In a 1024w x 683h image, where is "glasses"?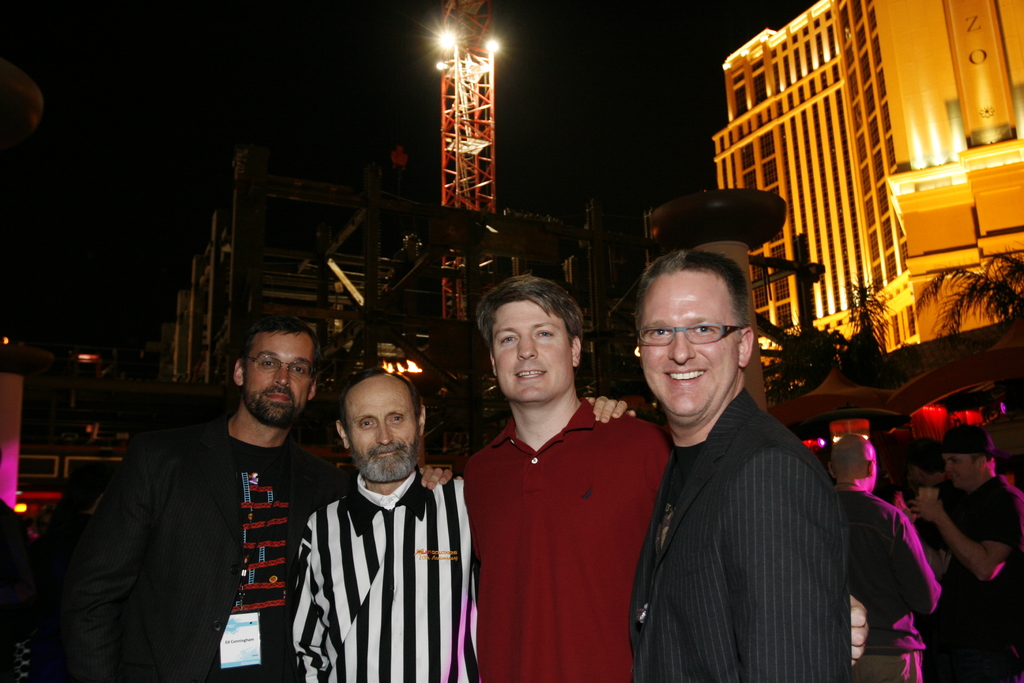
x1=652 y1=320 x2=767 y2=370.
